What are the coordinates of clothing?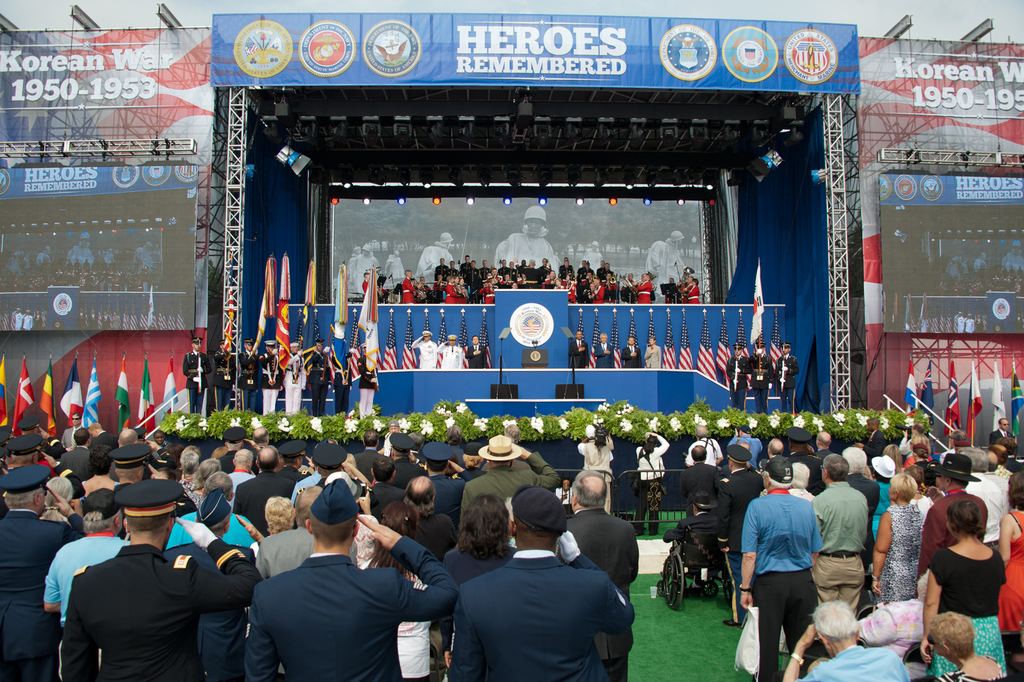
crop(434, 342, 461, 362).
